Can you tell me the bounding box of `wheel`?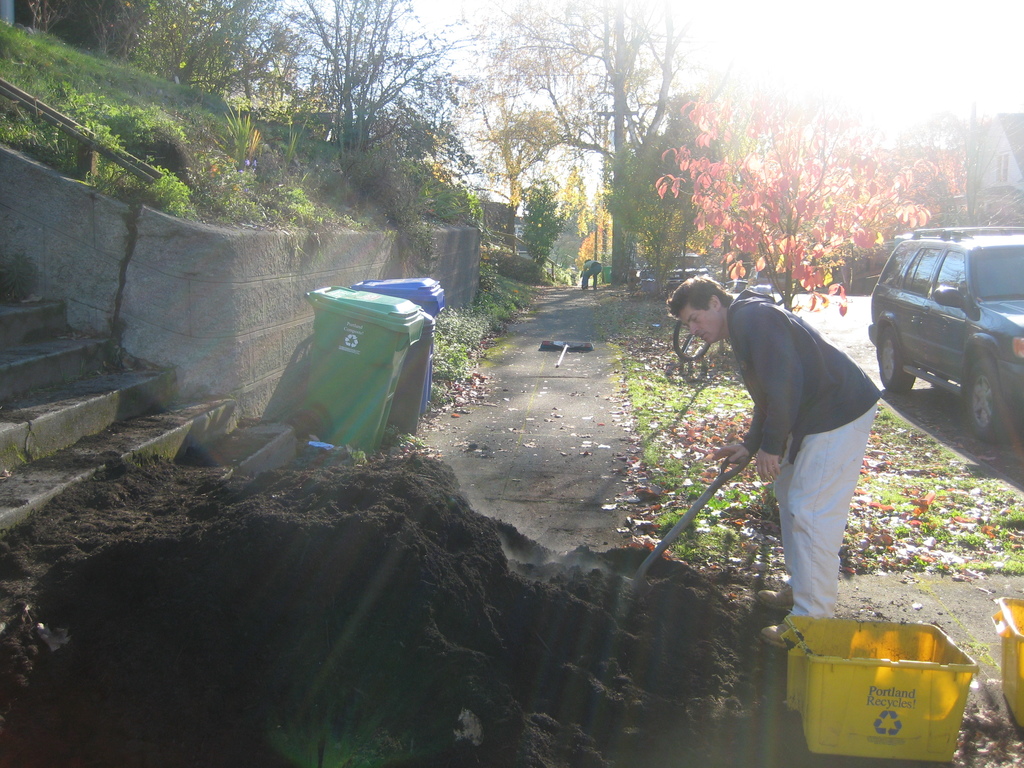
959,353,1011,445.
